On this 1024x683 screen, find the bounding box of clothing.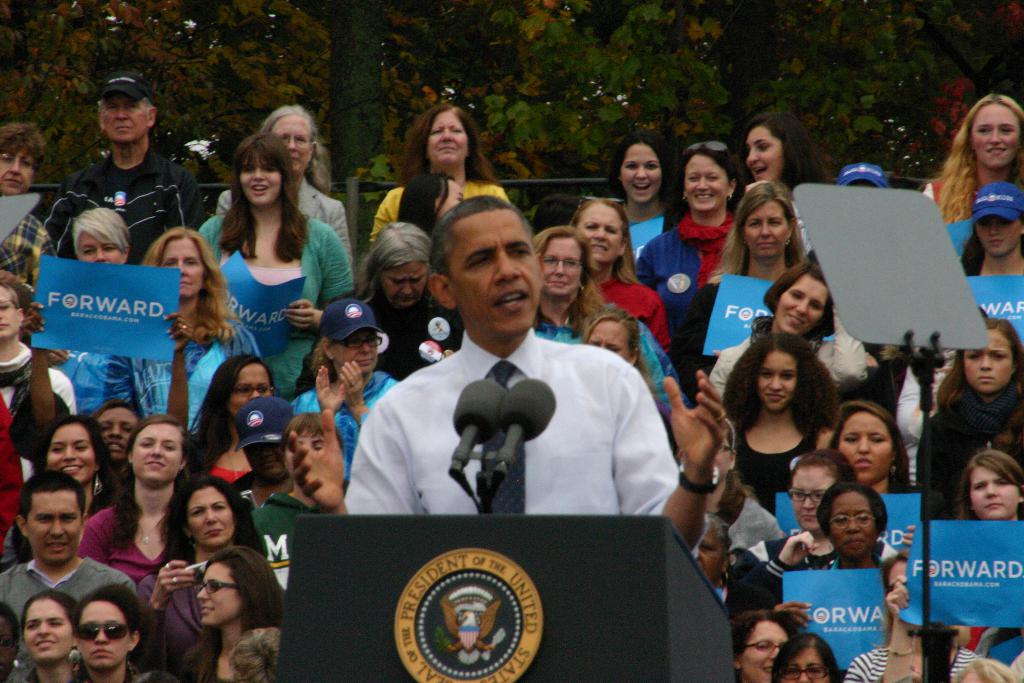
Bounding box: x1=1 y1=558 x2=147 y2=682.
